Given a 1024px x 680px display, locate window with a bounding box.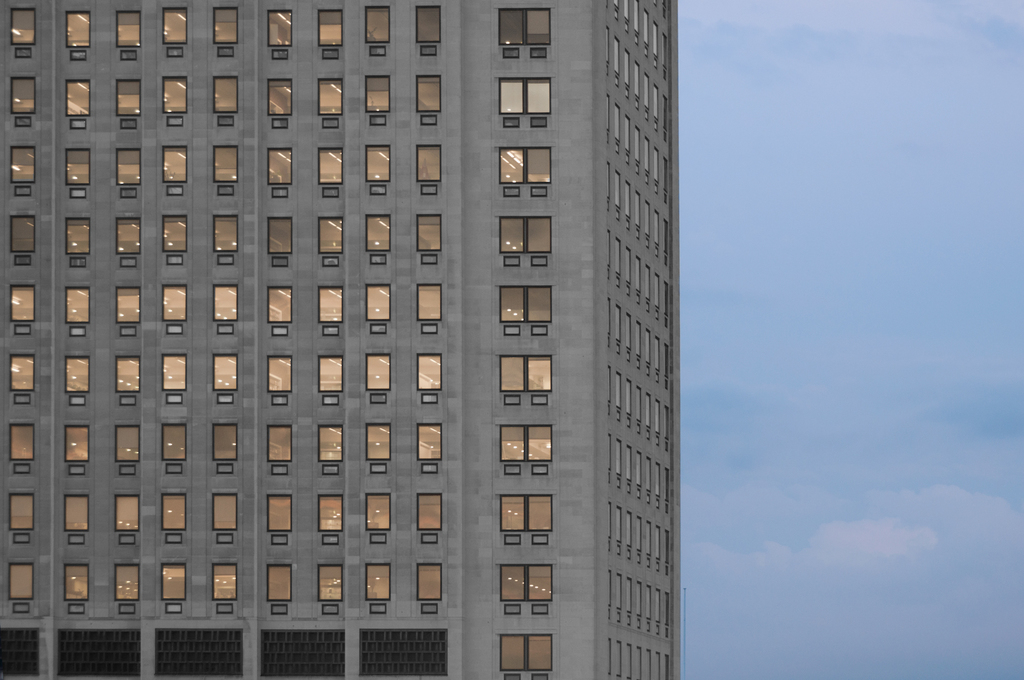
Located: BBox(499, 421, 557, 470).
